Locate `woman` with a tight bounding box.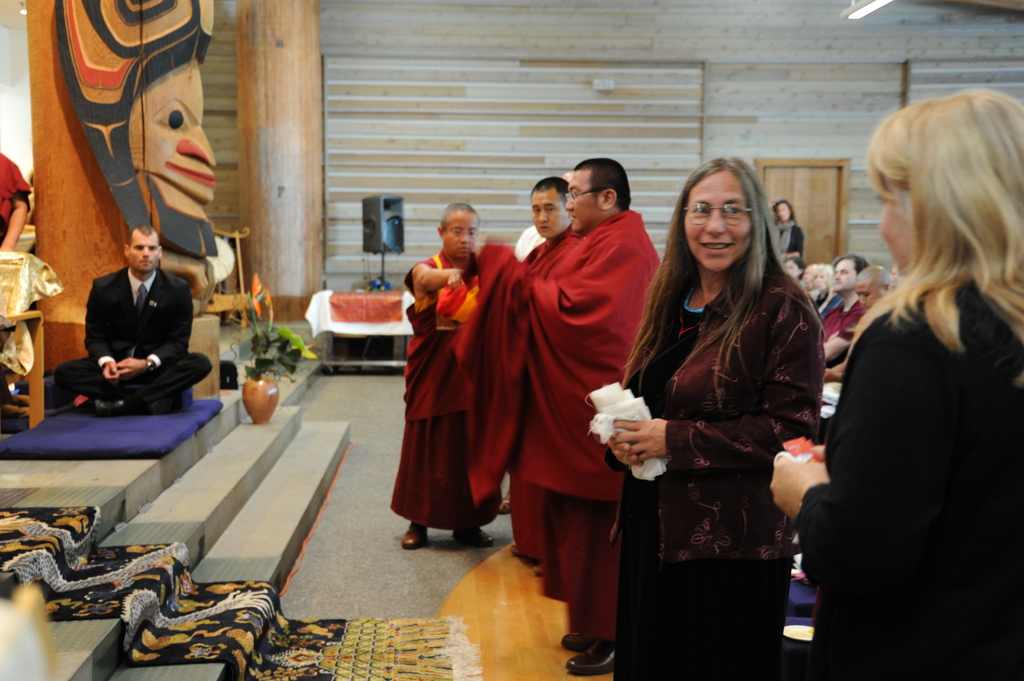
{"left": 780, "top": 257, "right": 804, "bottom": 288}.
